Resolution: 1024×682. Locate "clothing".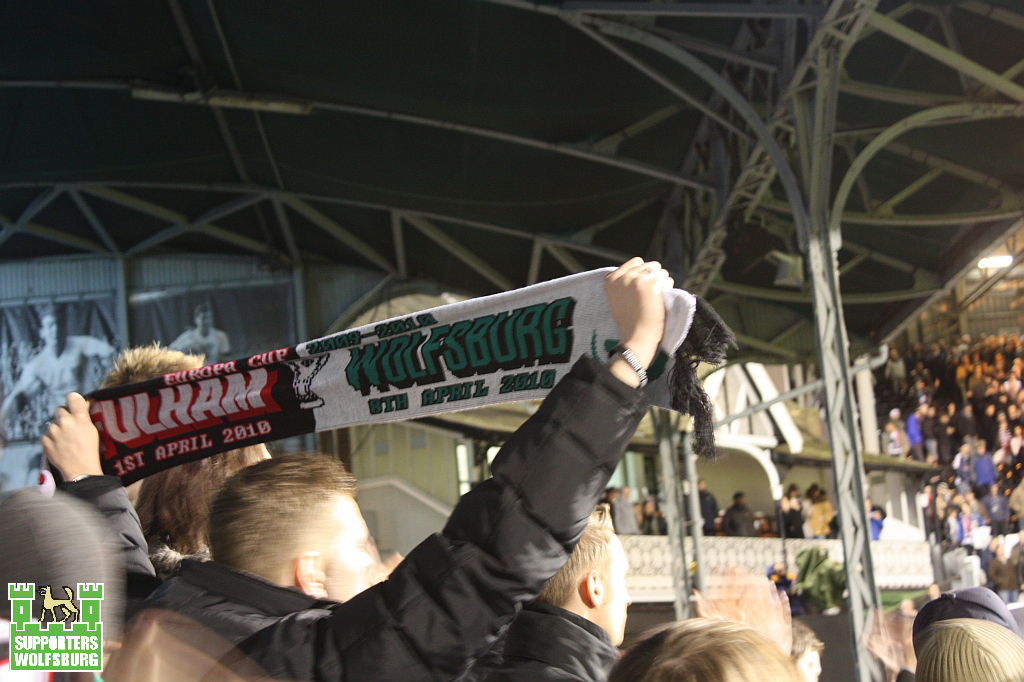
<region>465, 595, 620, 675</region>.
